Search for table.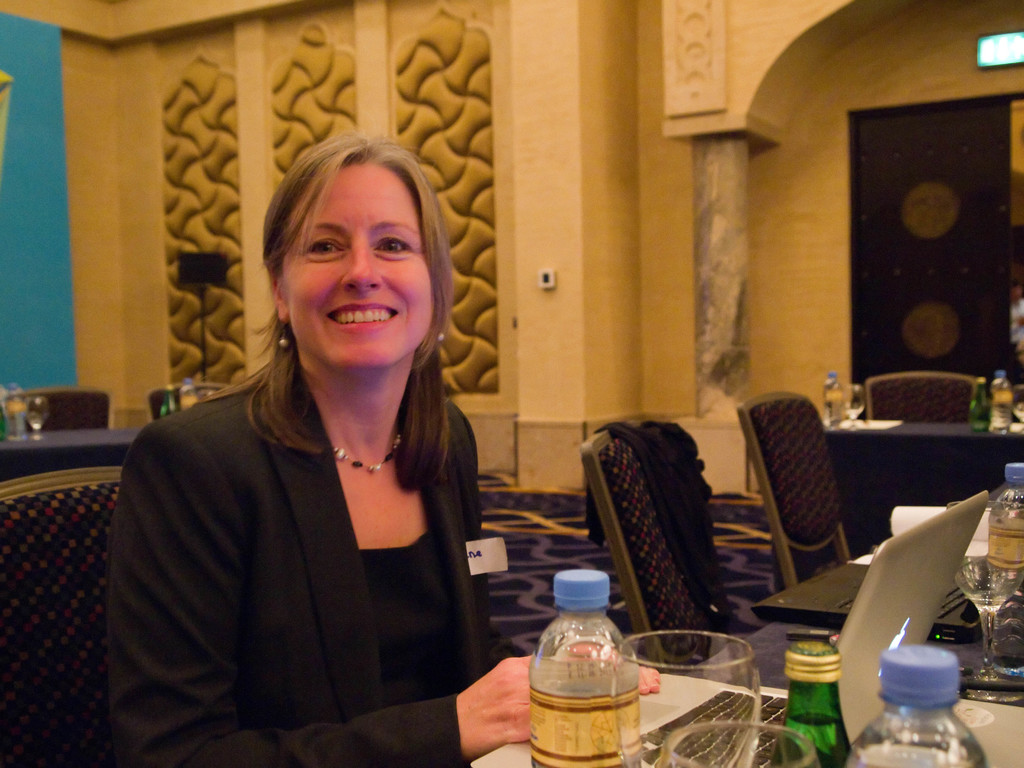
Found at x1=453 y1=460 x2=1023 y2=767.
